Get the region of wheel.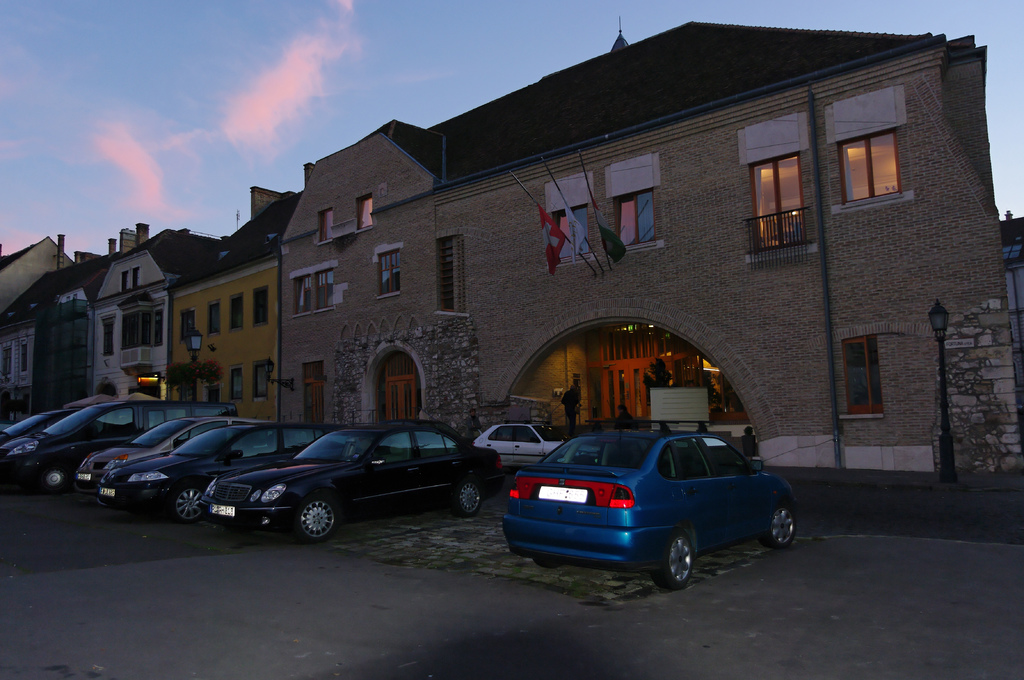
(x1=39, y1=462, x2=67, y2=493).
